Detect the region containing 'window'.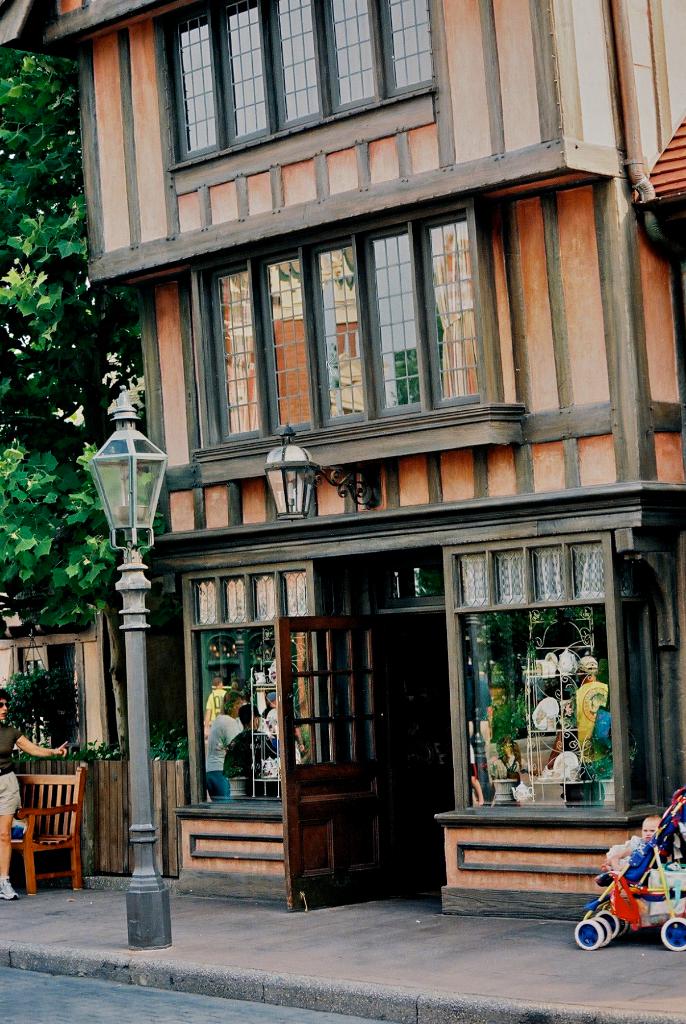
l=197, t=199, r=512, b=456.
